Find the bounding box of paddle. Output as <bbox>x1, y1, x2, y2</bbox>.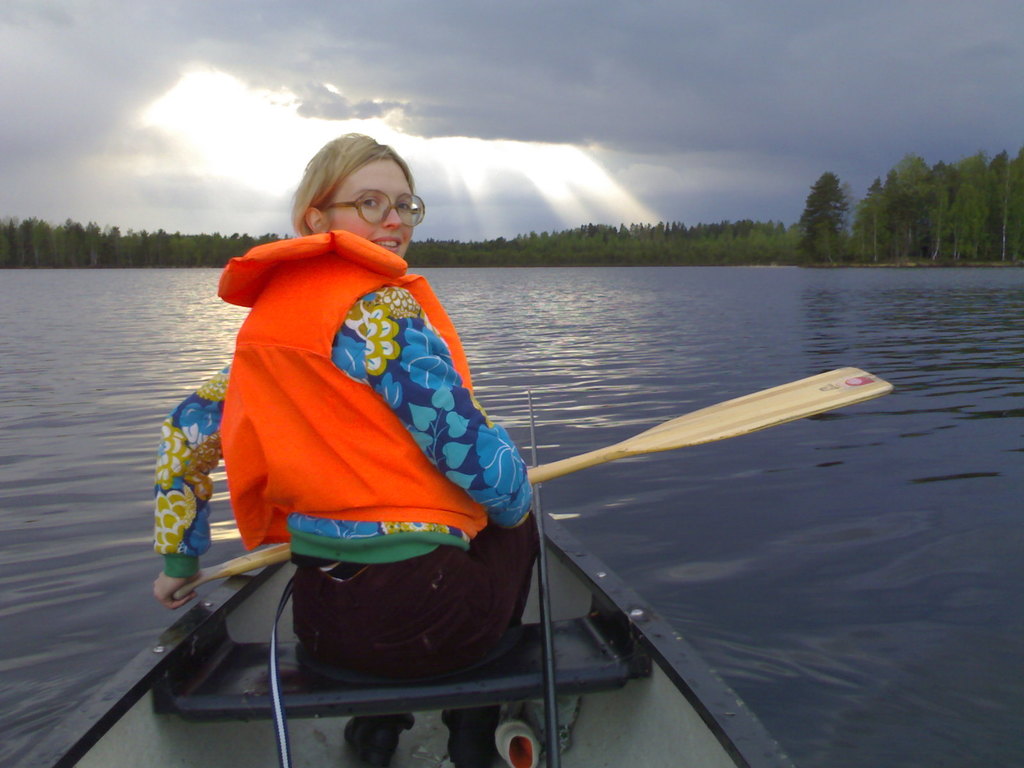
<bbox>174, 362, 893, 599</bbox>.
